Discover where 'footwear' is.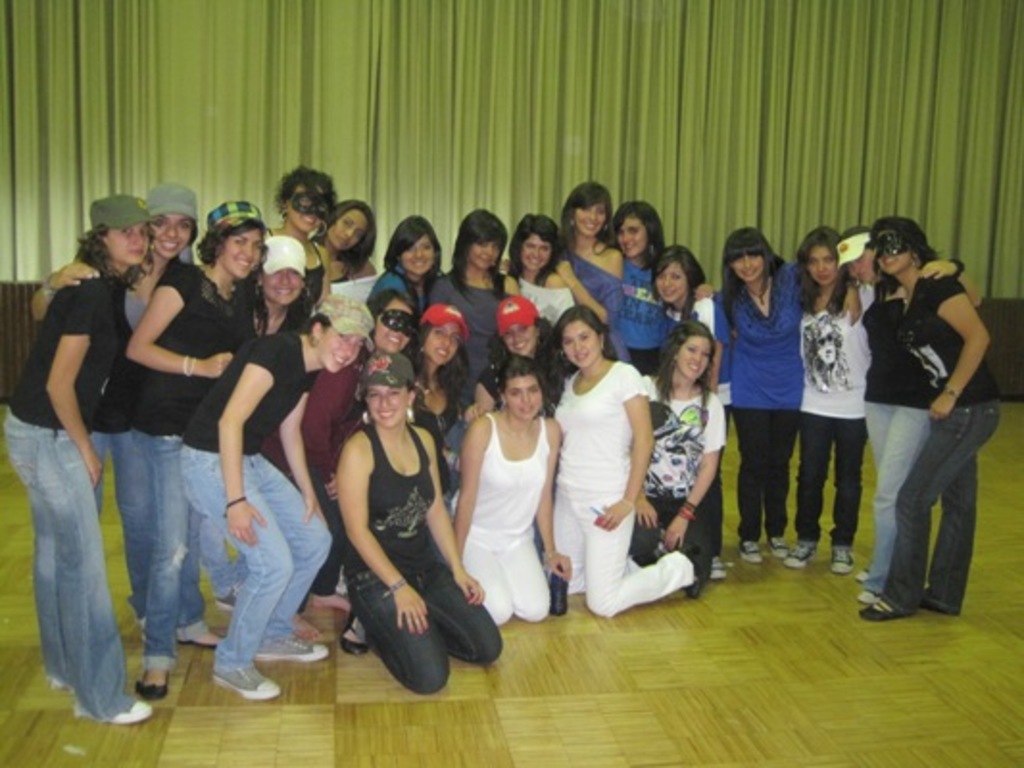
Discovered at [713, 553, 724, 578].
